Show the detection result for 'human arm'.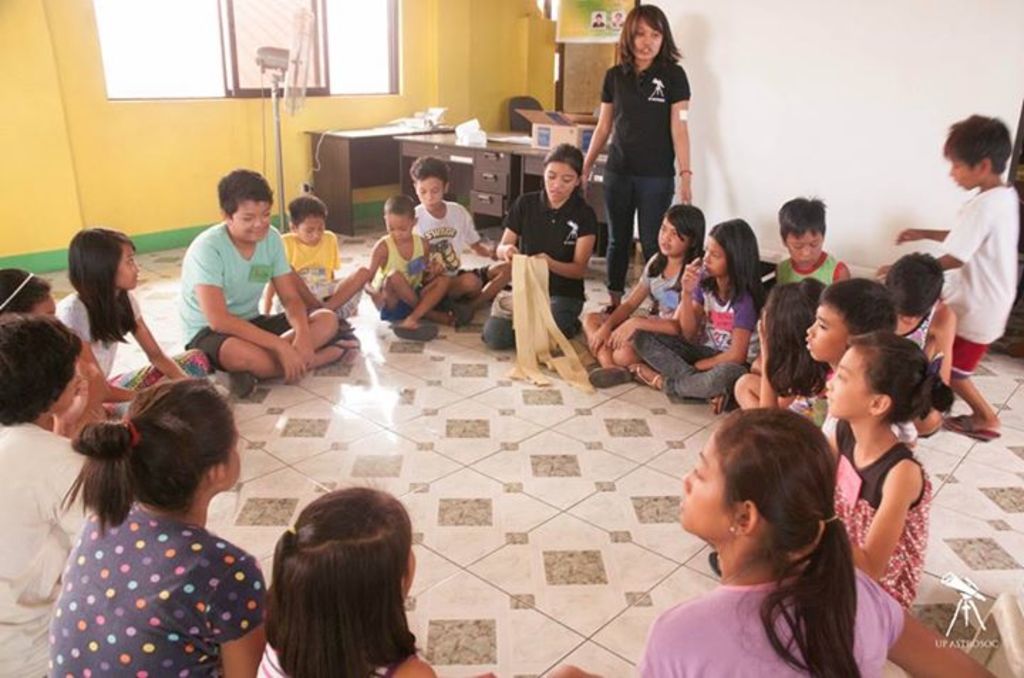
(left=897, top=226, right=947, bottom=240).
